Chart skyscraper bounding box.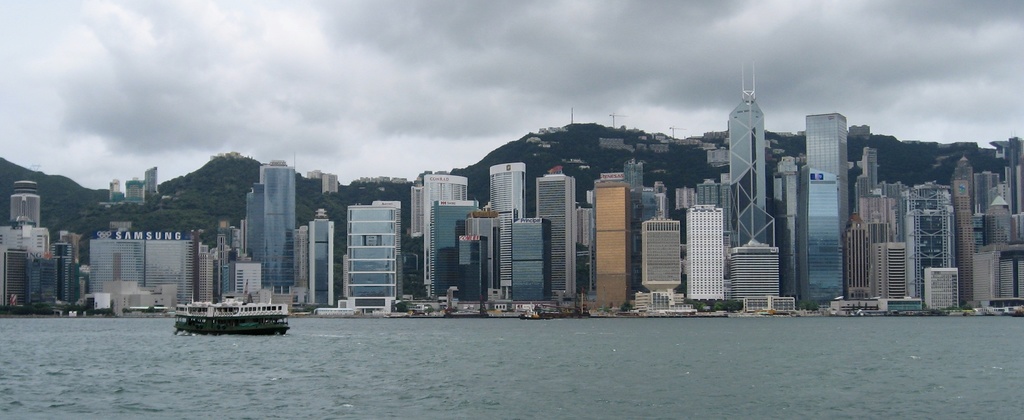
Charted: [left=996, top=244, right=1023, bottom=303].
